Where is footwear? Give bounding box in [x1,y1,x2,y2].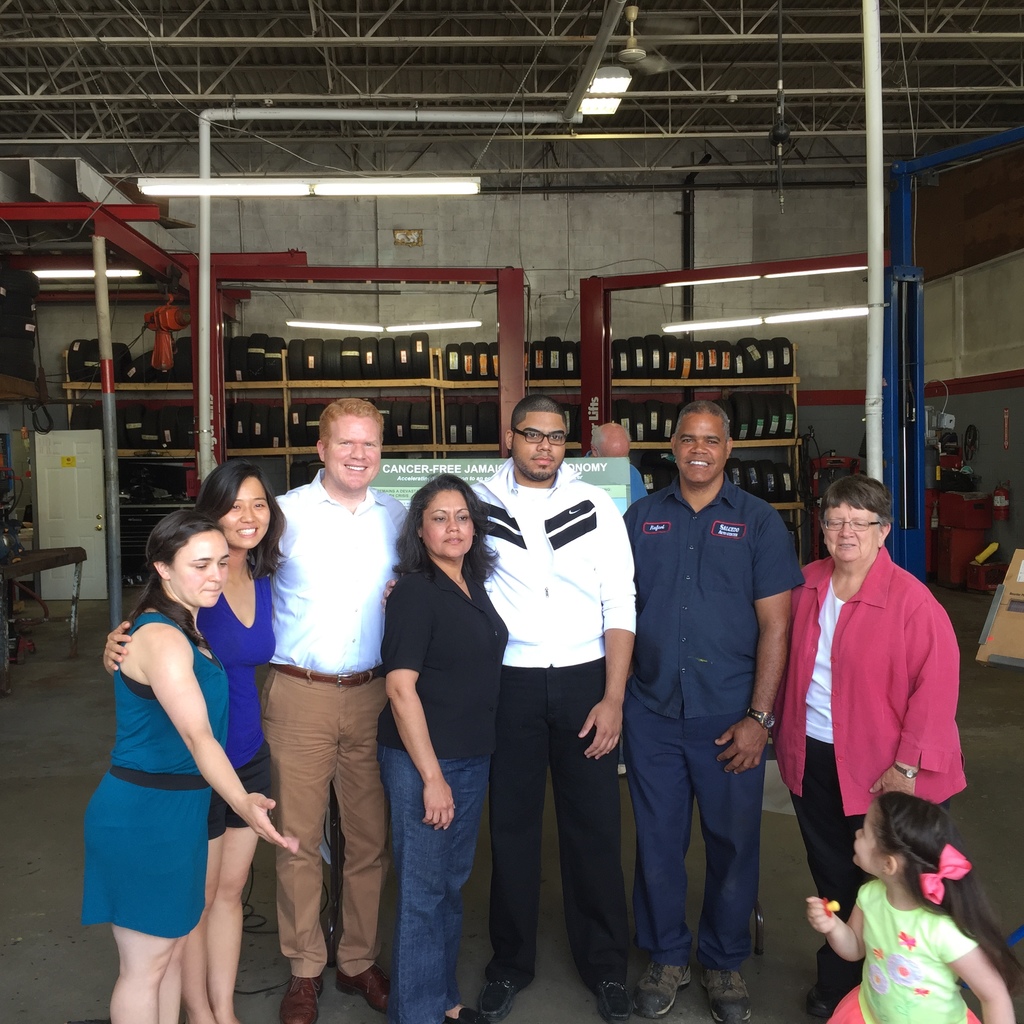
[445,1004,481,1023].
